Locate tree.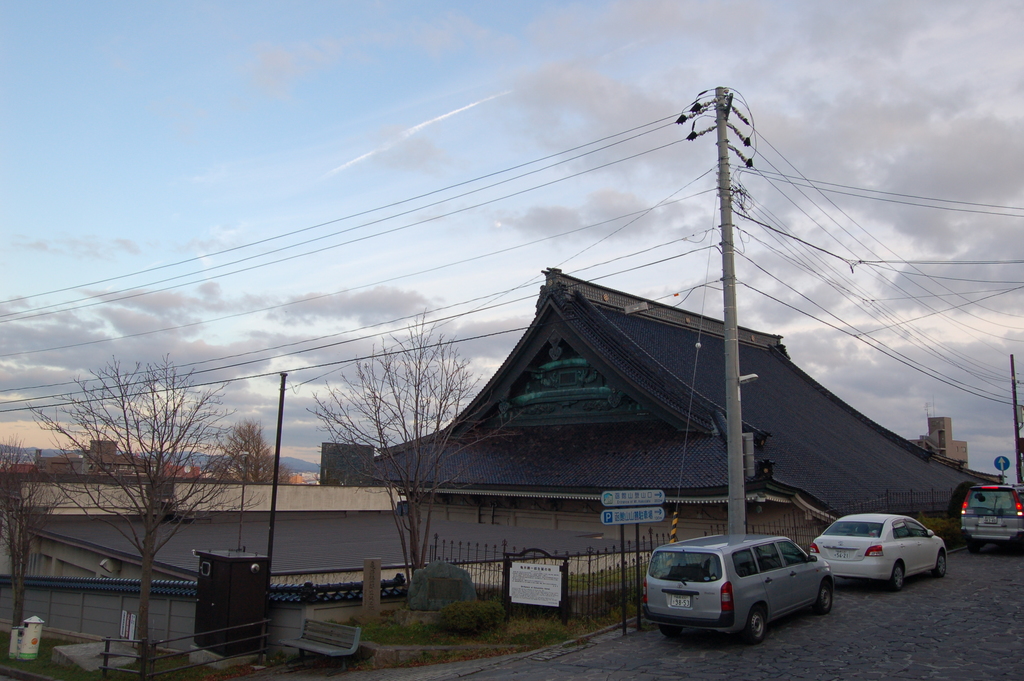
Bounding box: pyautogui.locateOnScreen(290, 293, 483, 608).
